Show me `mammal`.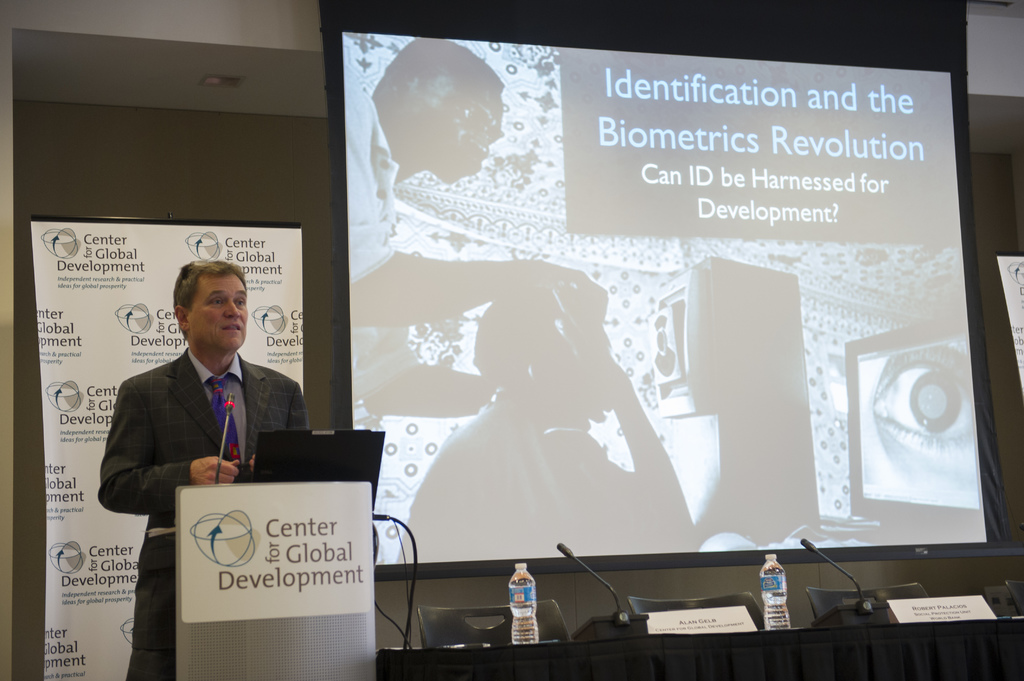
`mammal` is here: l=851, t=343, r=982, b=501.
